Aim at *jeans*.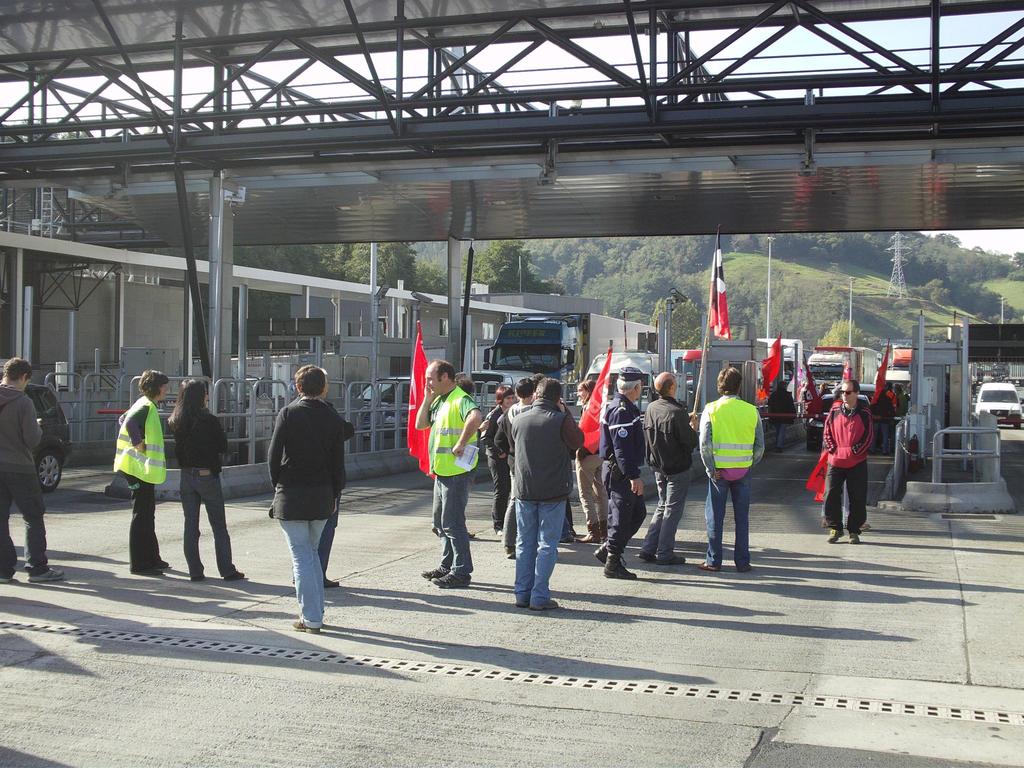
Aimed at 316/516/337/579.
